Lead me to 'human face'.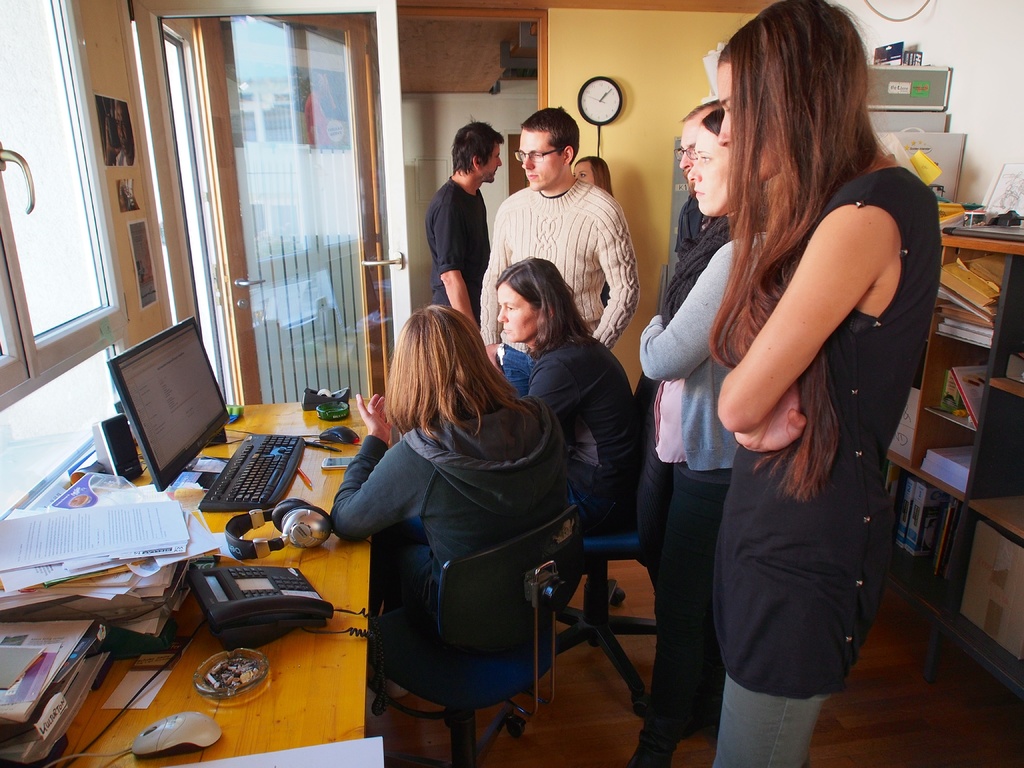
Lead to <bbox>717, 58, 781, 180</bbox>.
